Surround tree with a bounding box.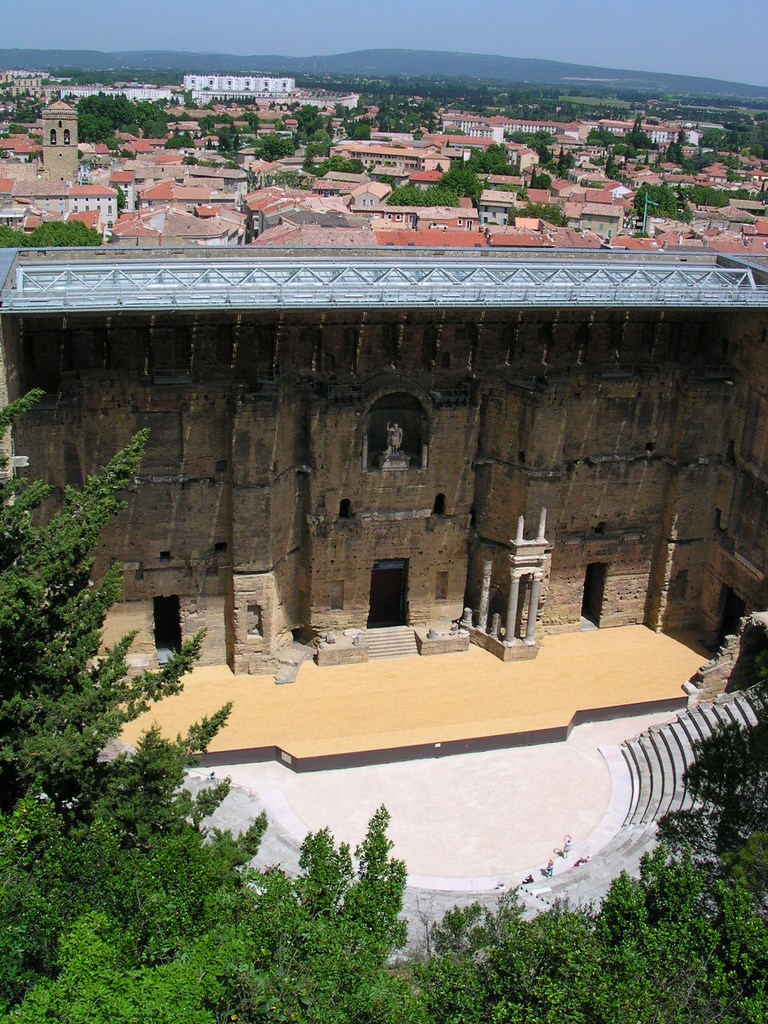
<bbox>0, 381, 415, 1023</bbox>.
